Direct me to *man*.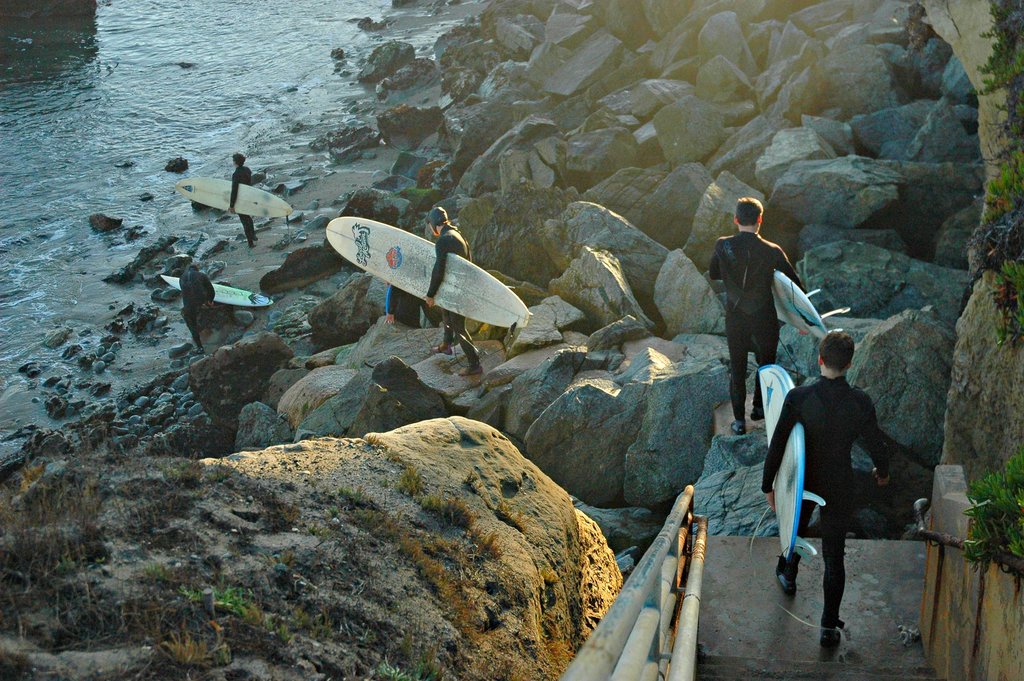
Direction: Rect(717, 186, 822, 448).
